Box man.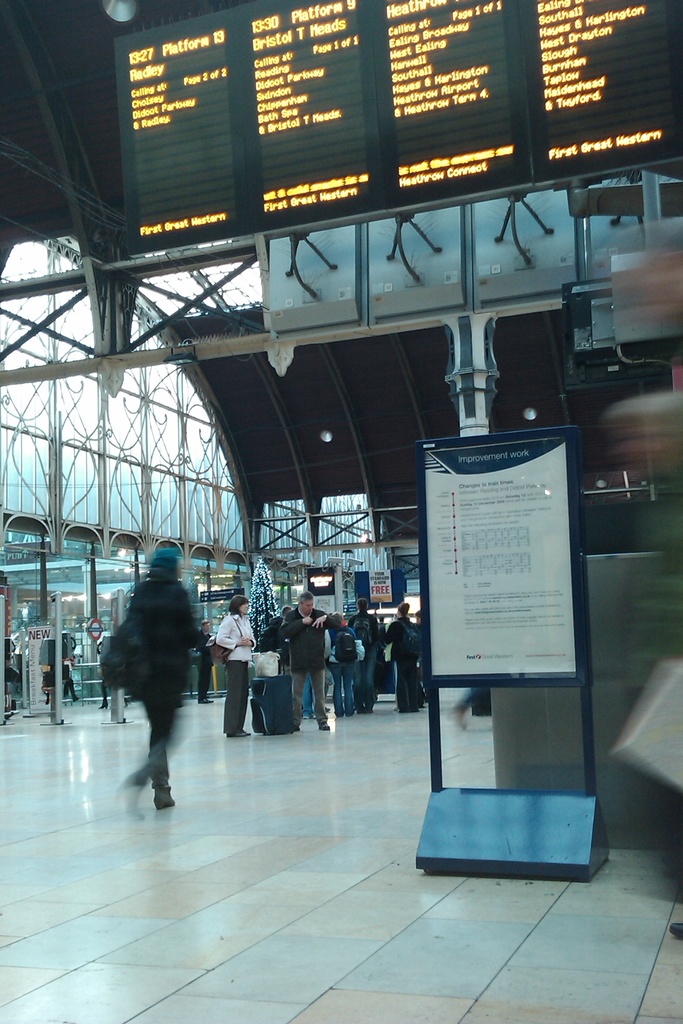
detection(278, 596, 338, 727).
